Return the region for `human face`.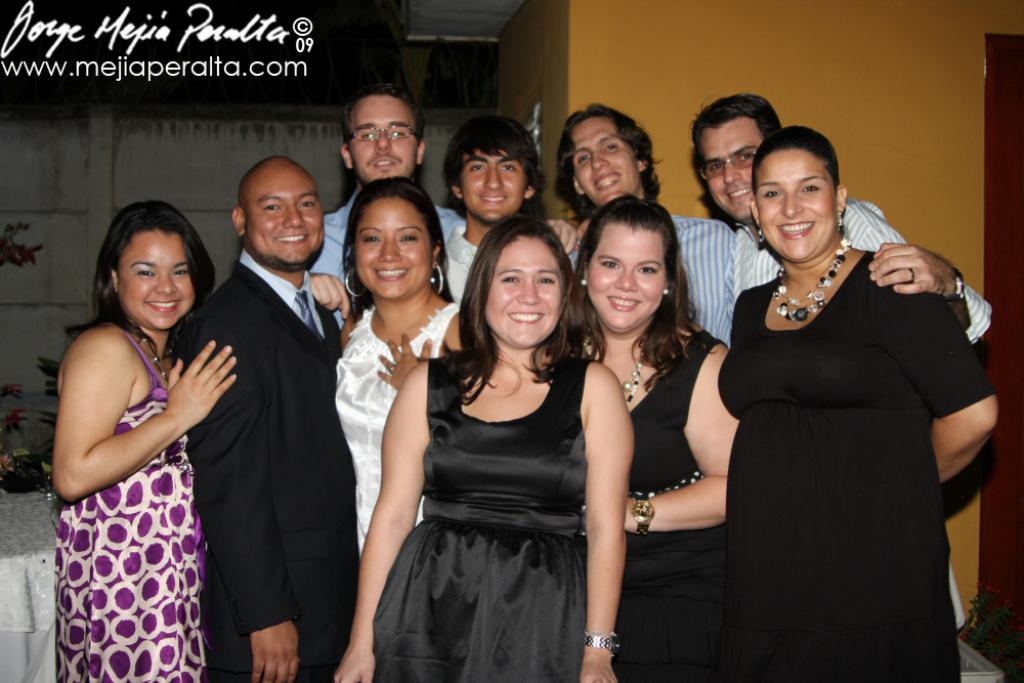
459, 148, 528, 222.
